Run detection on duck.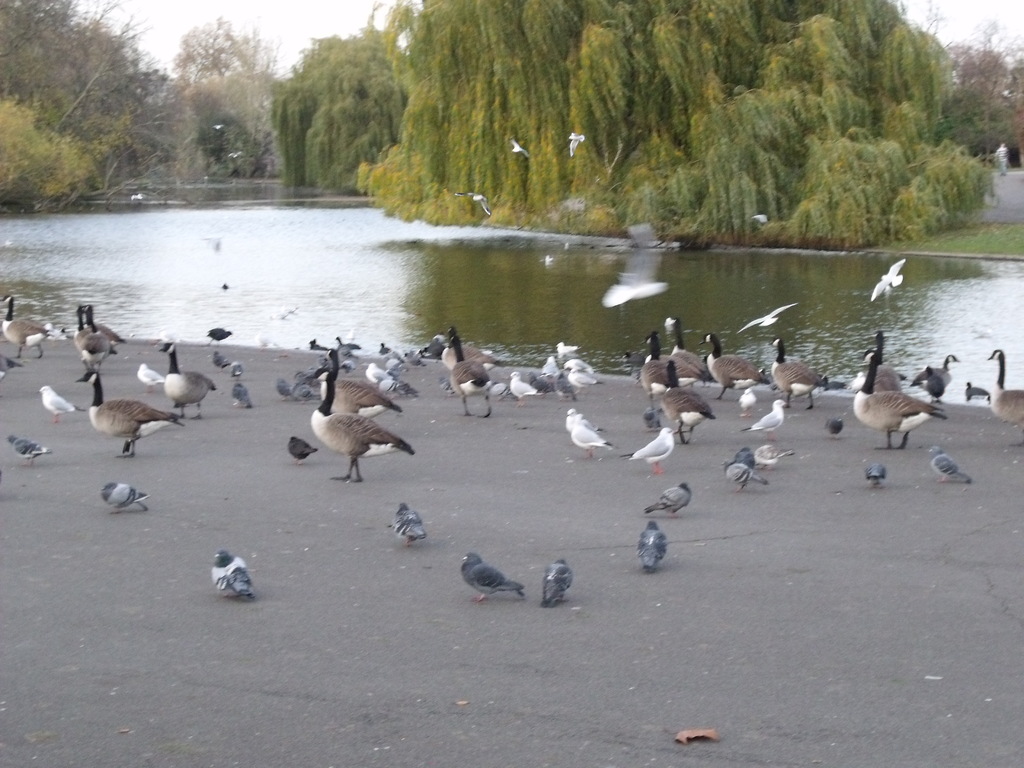
Result: 449/323/500/421.
